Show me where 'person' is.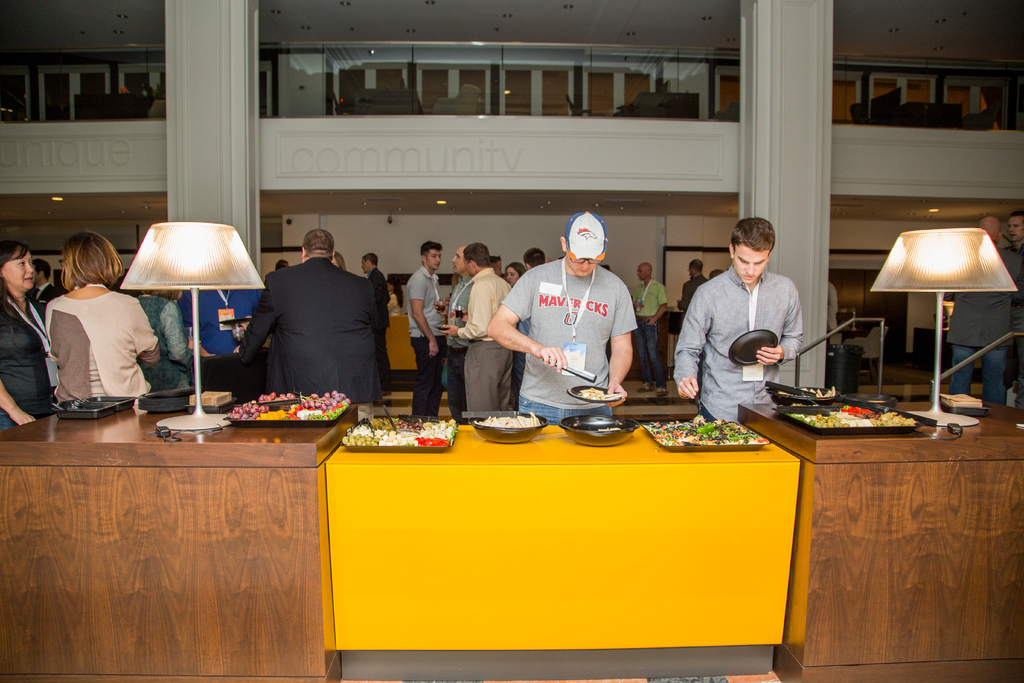
'person' is at left=436, top=243, right=514, bottom=414.
